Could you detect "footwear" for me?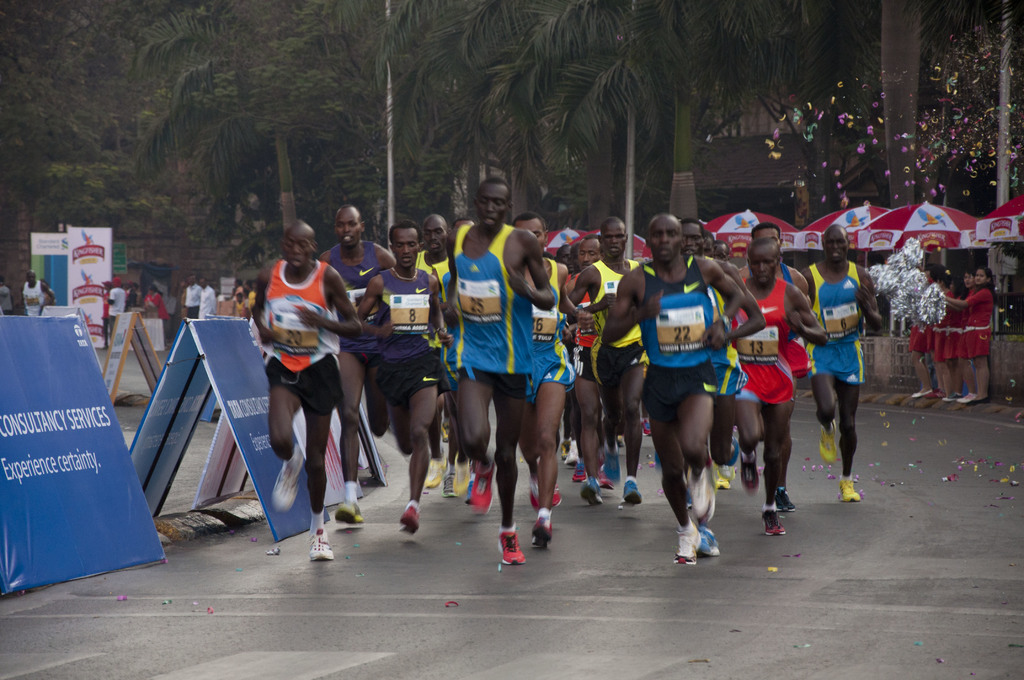
Detection result: bbox=(495, 525, 526, 567).
